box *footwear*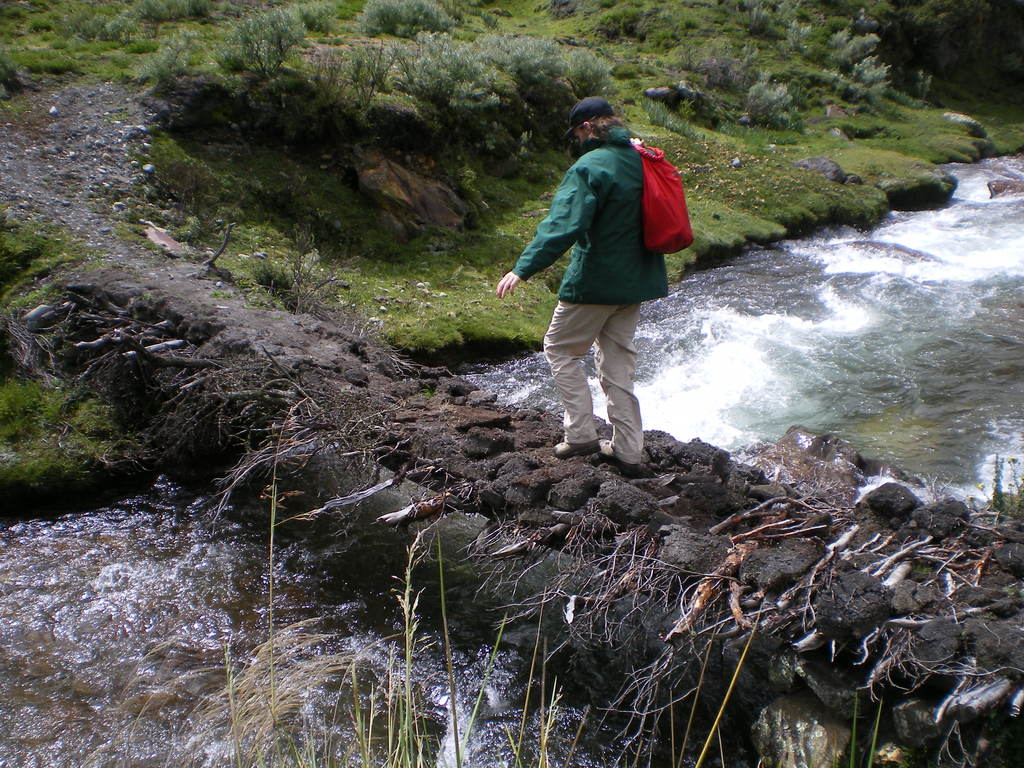
region(595, 438, 639, 472)
